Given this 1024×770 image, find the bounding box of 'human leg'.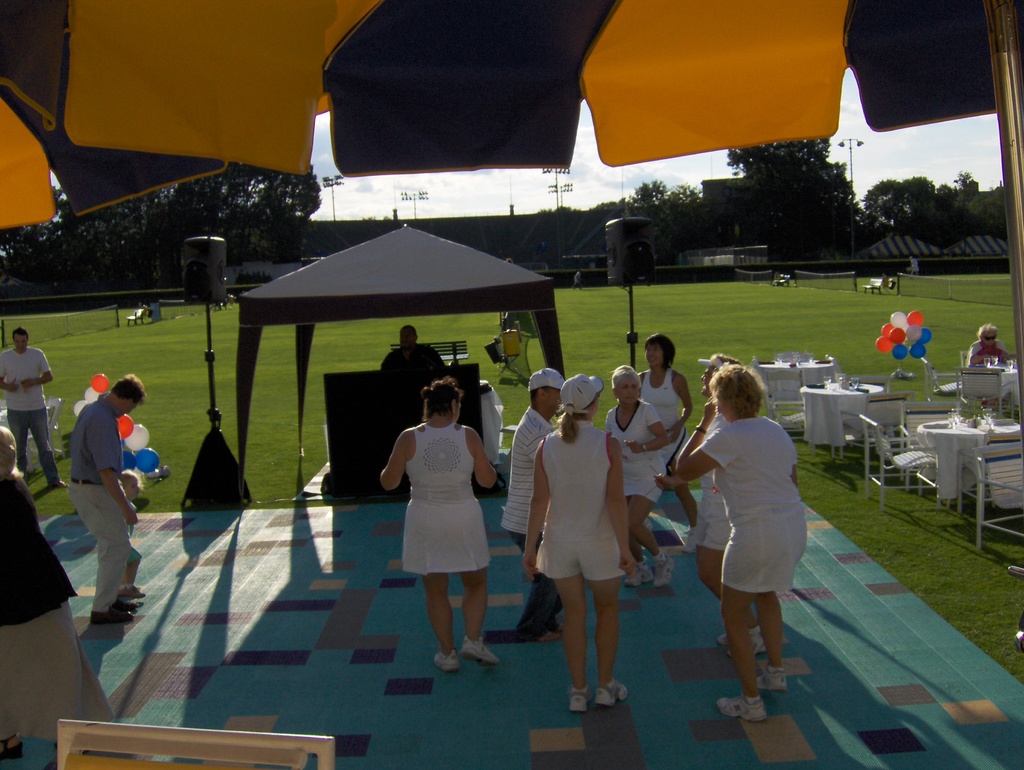
[584,529,628,696].
